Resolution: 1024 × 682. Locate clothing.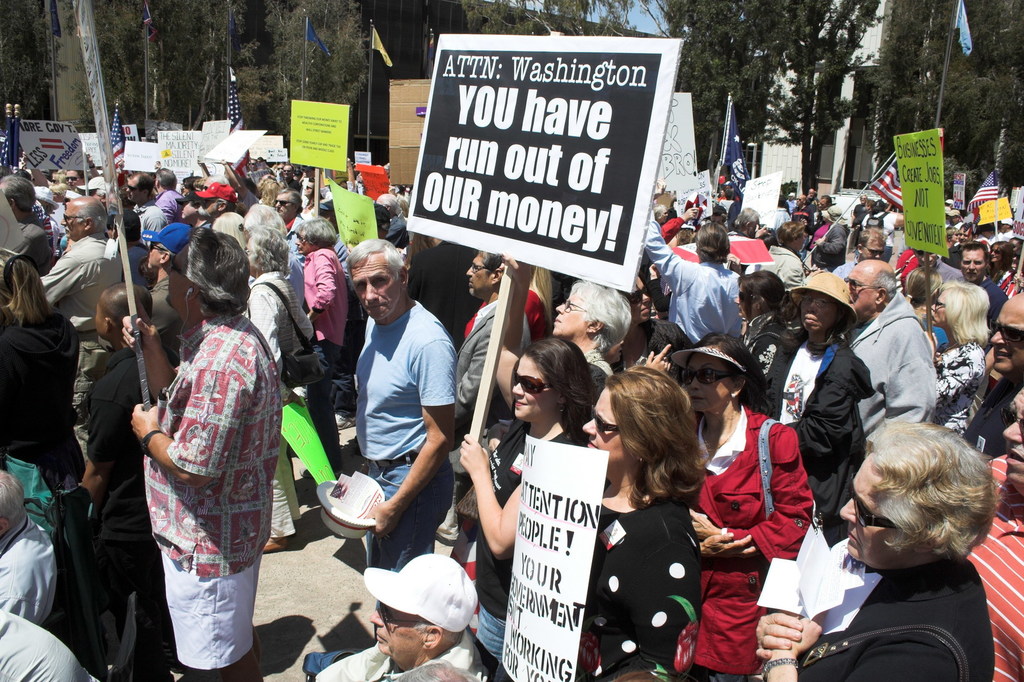
793, 206, 814, 231.
